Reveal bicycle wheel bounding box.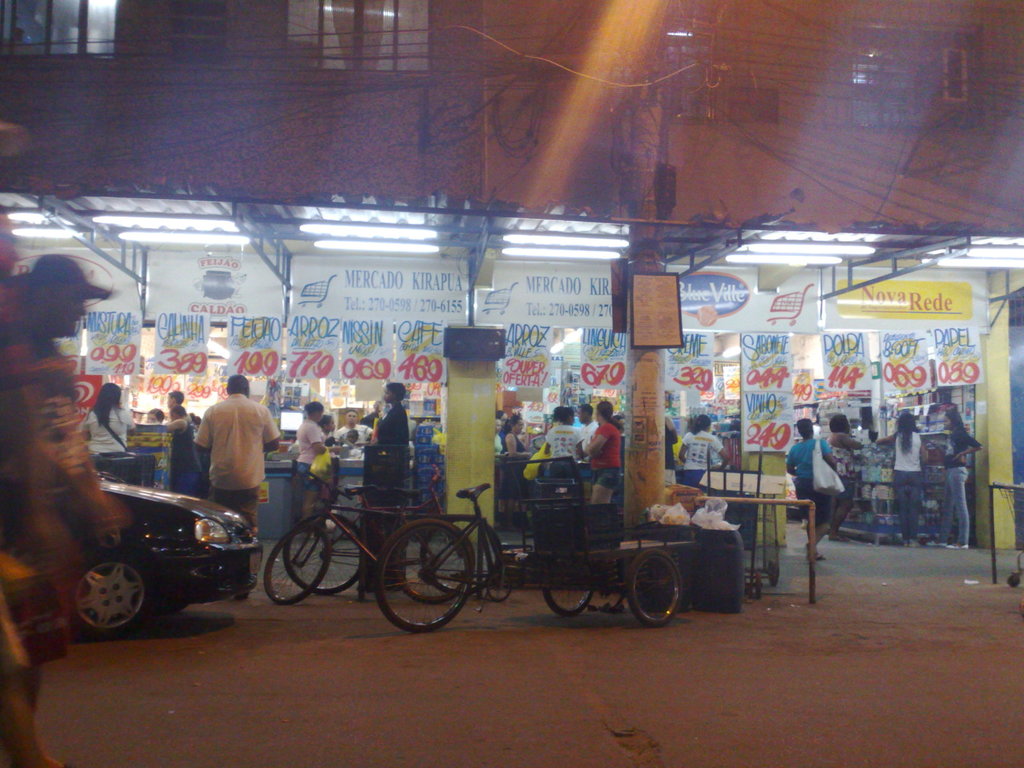
Revealed: (left=281, top=509, right=360, bottom=598).
